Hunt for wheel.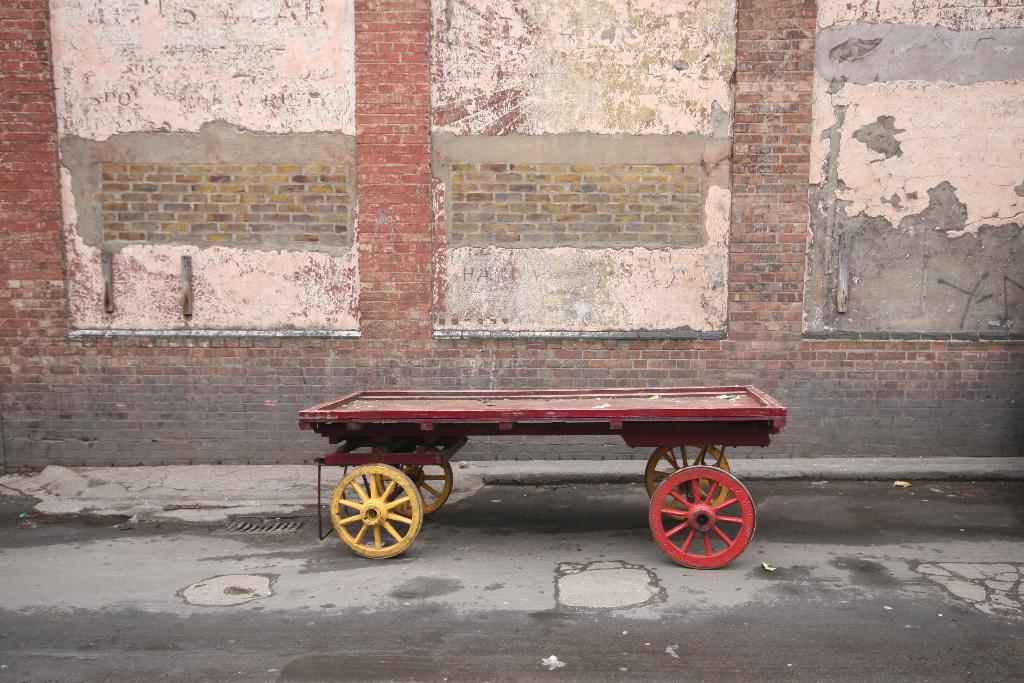
Hunted down at (x1=373, y1=447, x2=454, y2=520).
